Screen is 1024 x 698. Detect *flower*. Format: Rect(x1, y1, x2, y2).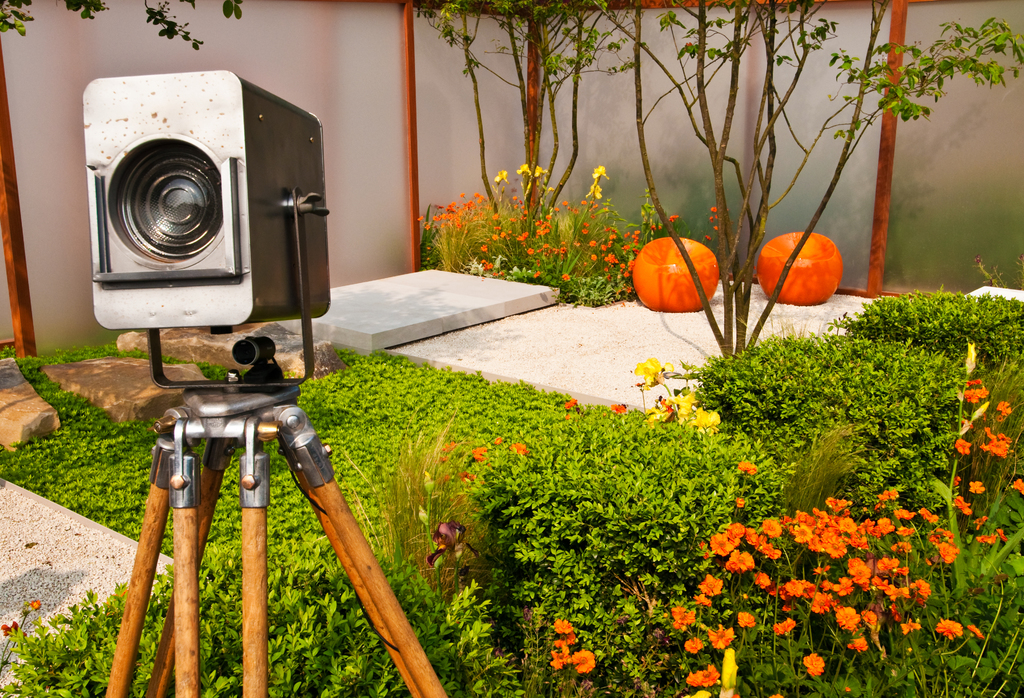
Rect(771, 690, 781, 697).
